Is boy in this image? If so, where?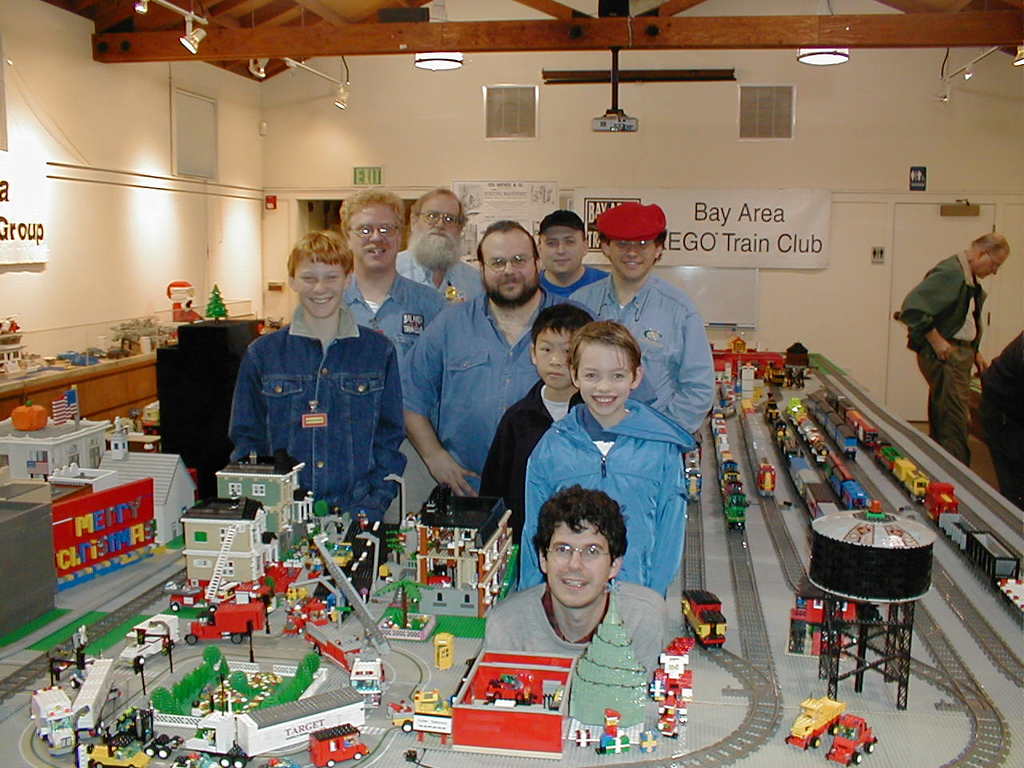
Yes, at {"left": 231, "top": 230, "right": 408, "bottom": 561}.
